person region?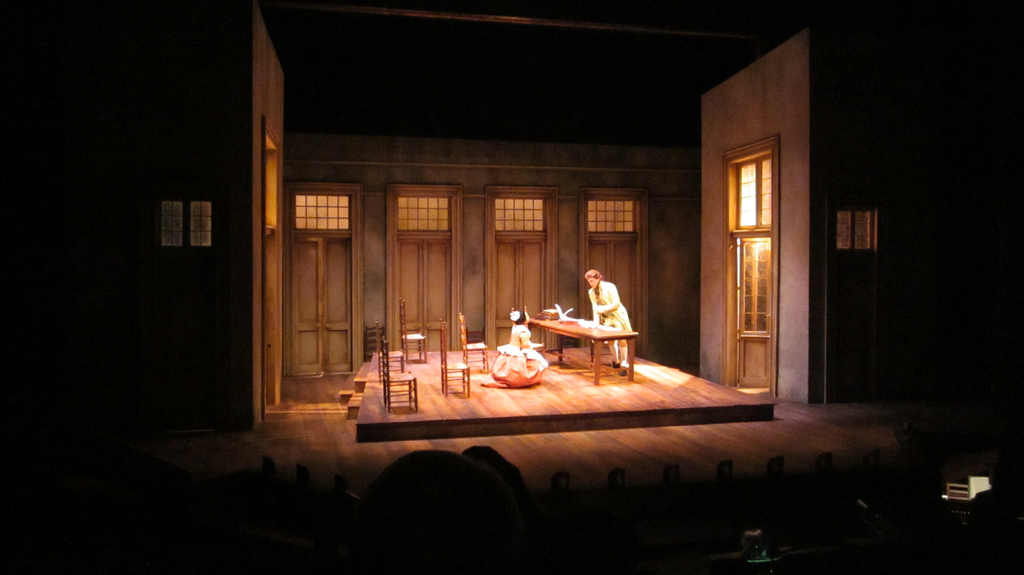
[493, 306, 548, 384]
